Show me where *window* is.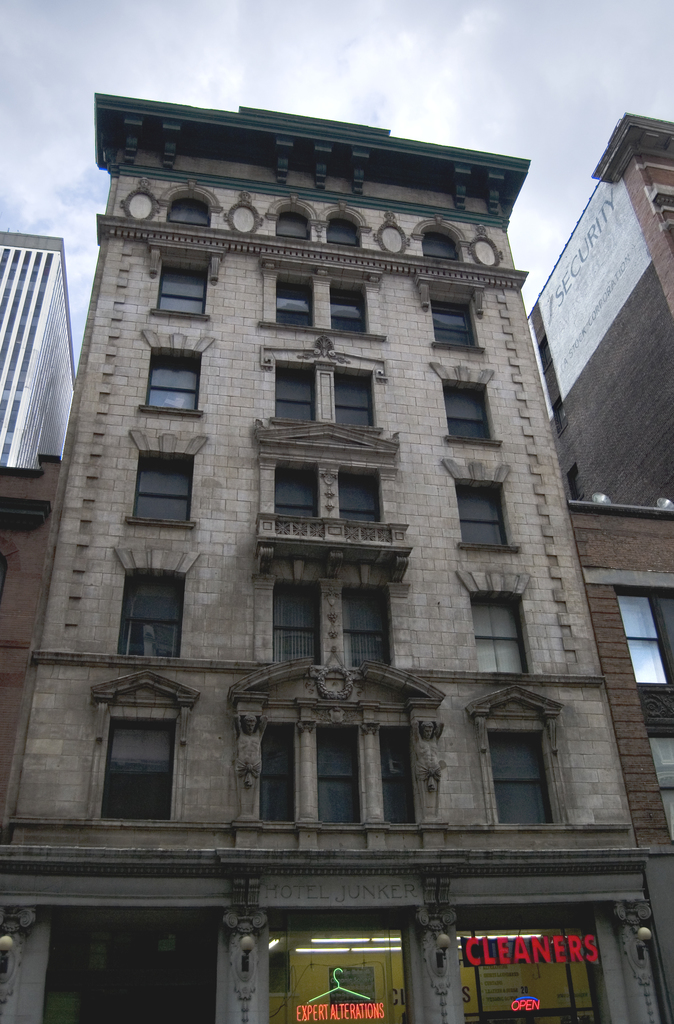
*window* is at 648 733 673 833.
